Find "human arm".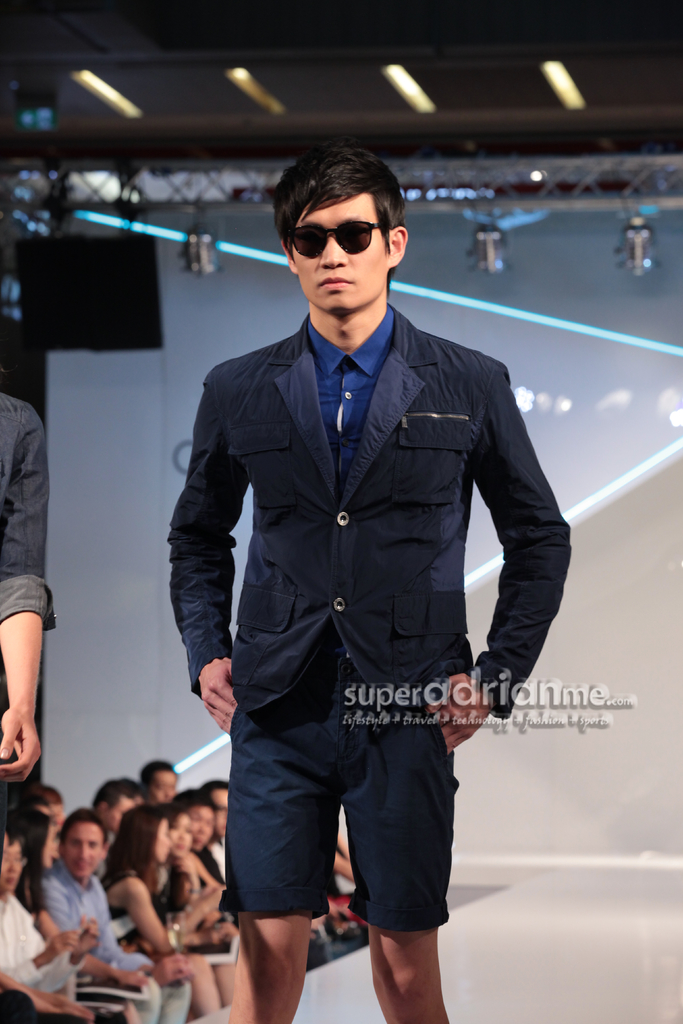
left=0, top=927, right=81, bottom=991.
